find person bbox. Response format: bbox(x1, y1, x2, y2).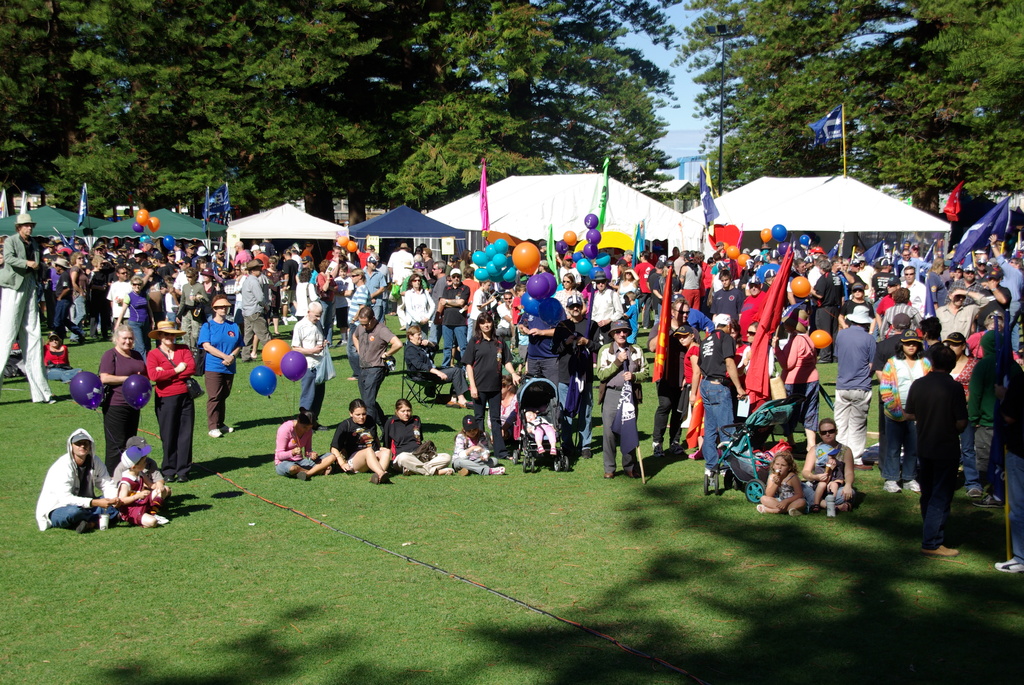
bbox(757, 453, 806, 517).
